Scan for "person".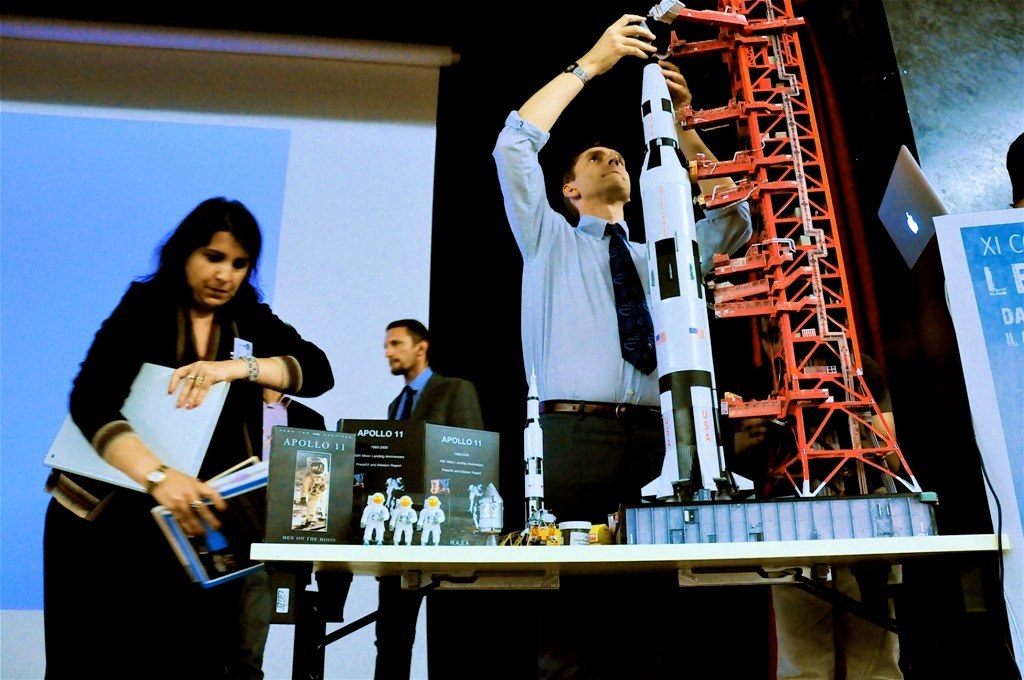
Scan result: 492:8:750:545.
